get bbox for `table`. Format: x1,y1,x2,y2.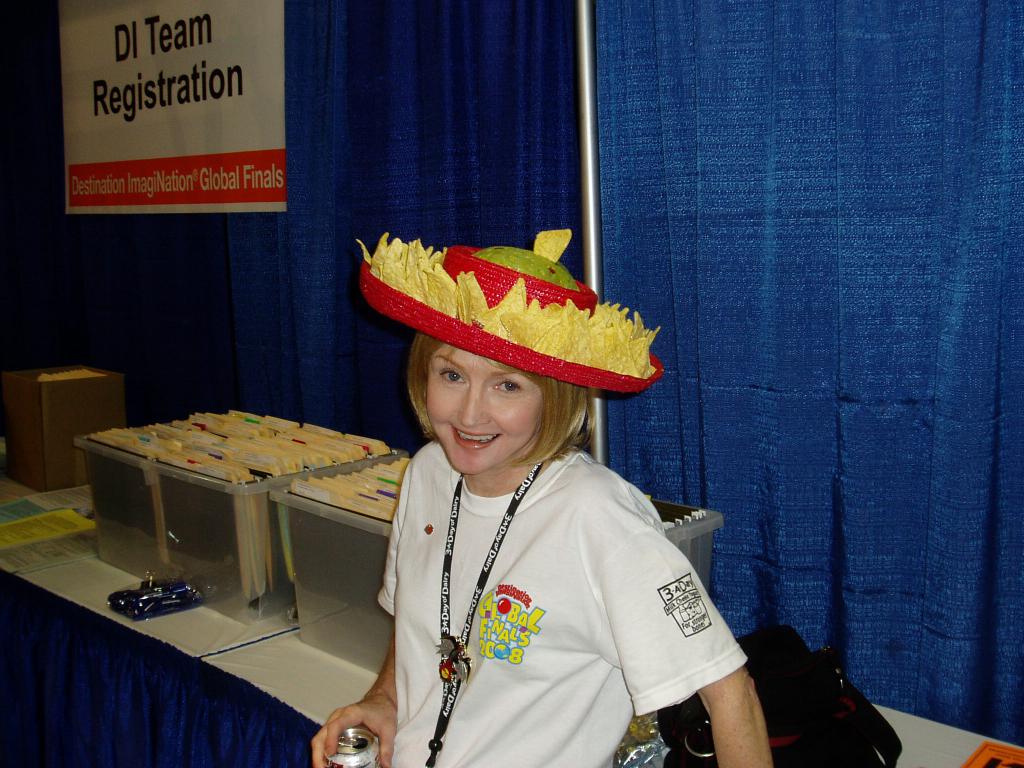
262,452,727,614.
